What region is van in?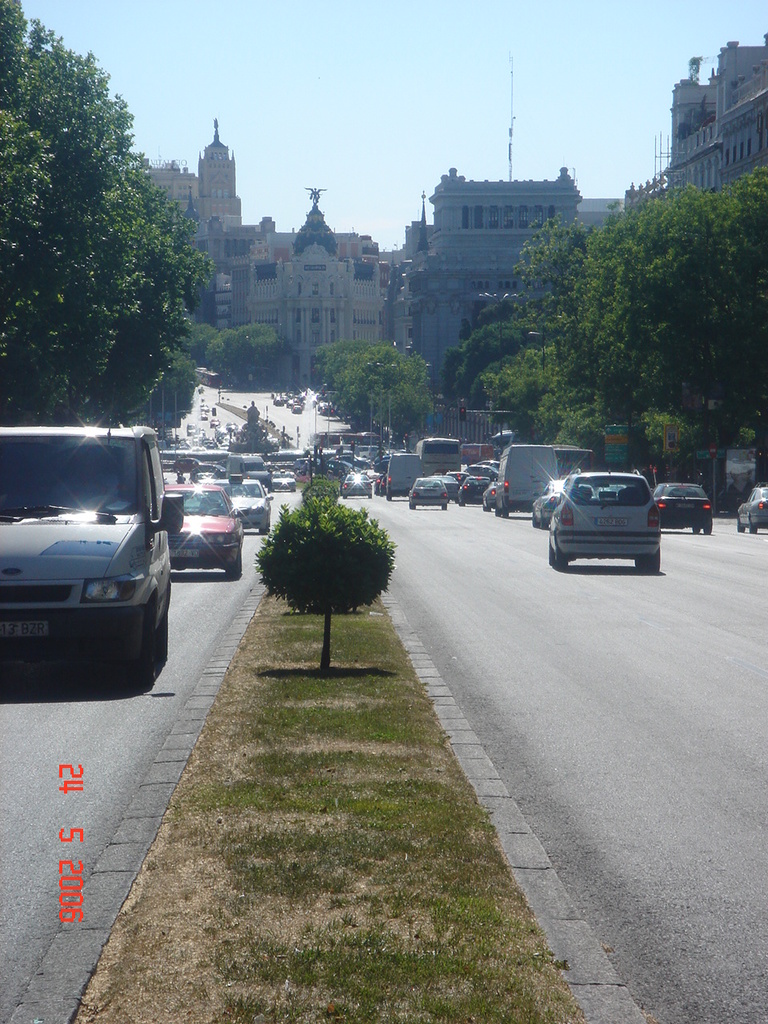
494/439/559/518.
